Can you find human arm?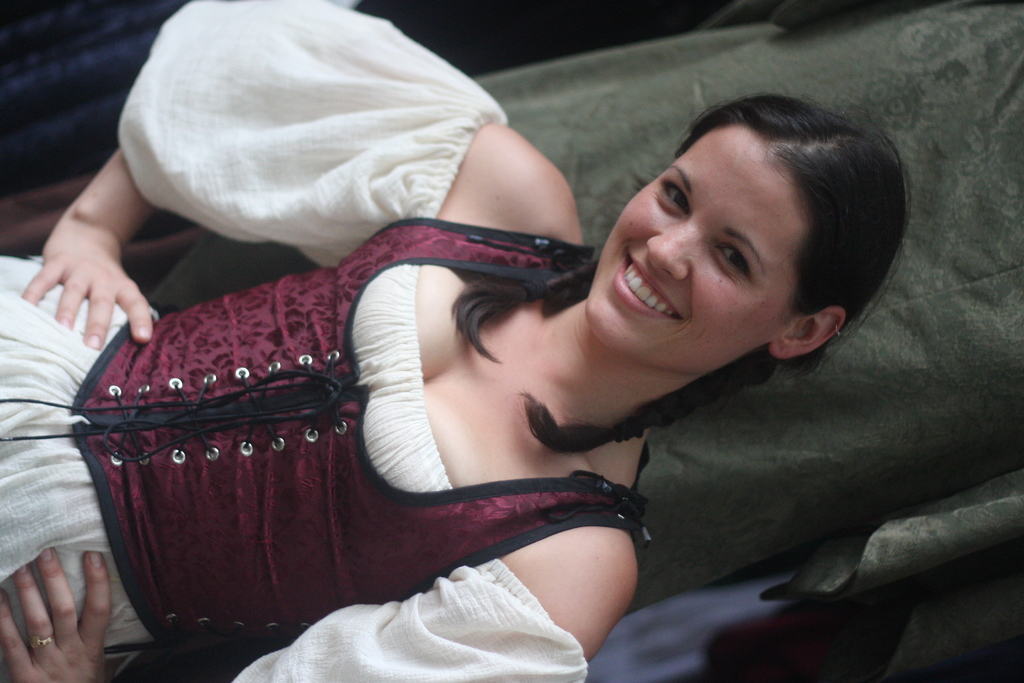
Yes, bounding box: <box>21,0,568,350</box>.
